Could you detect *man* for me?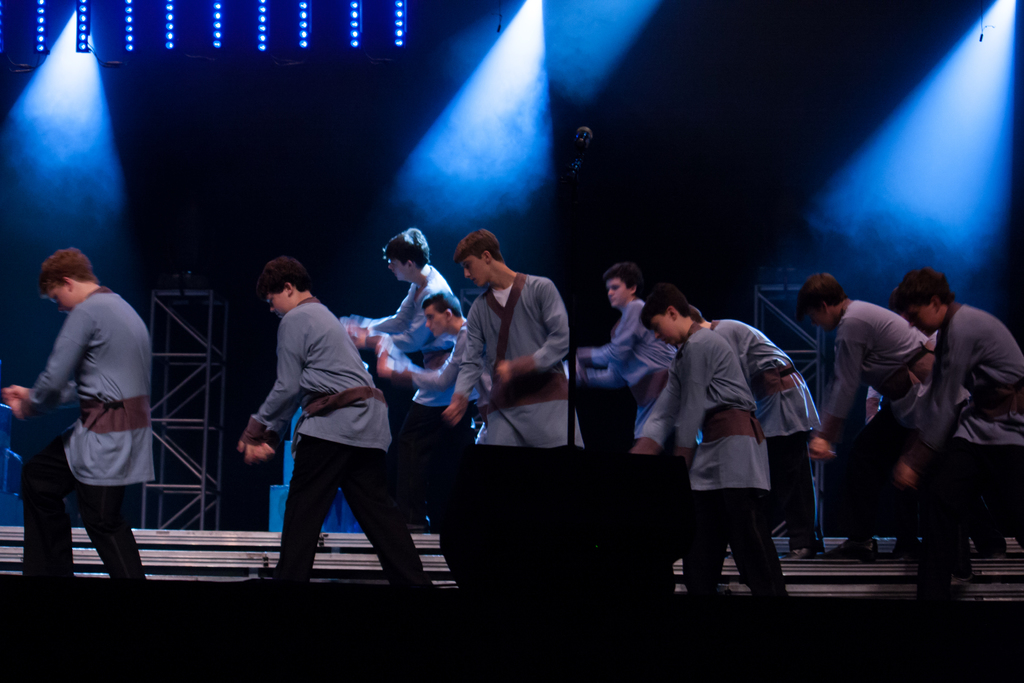
Detection result: (x1=570, y1=267, x2=676, y2=426).
